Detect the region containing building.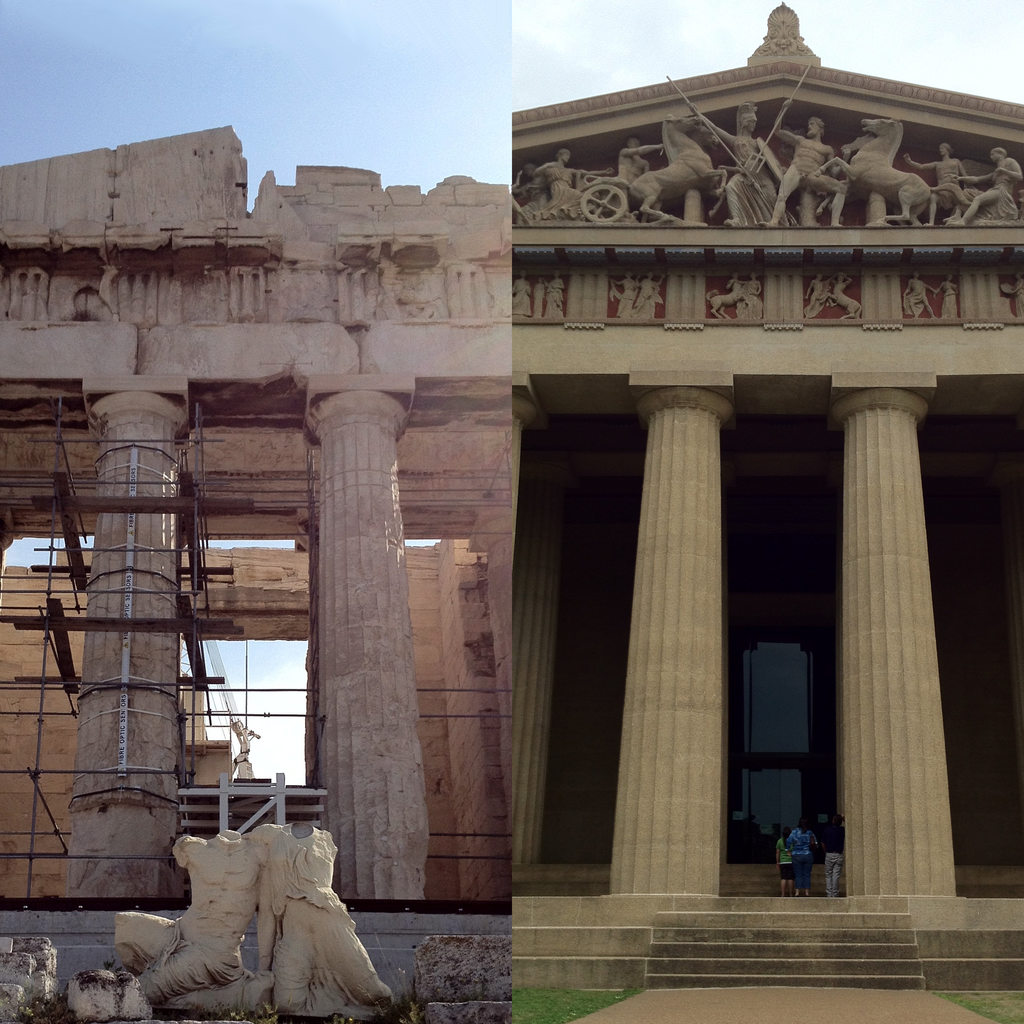
box(509, 0, 1023, 994).
